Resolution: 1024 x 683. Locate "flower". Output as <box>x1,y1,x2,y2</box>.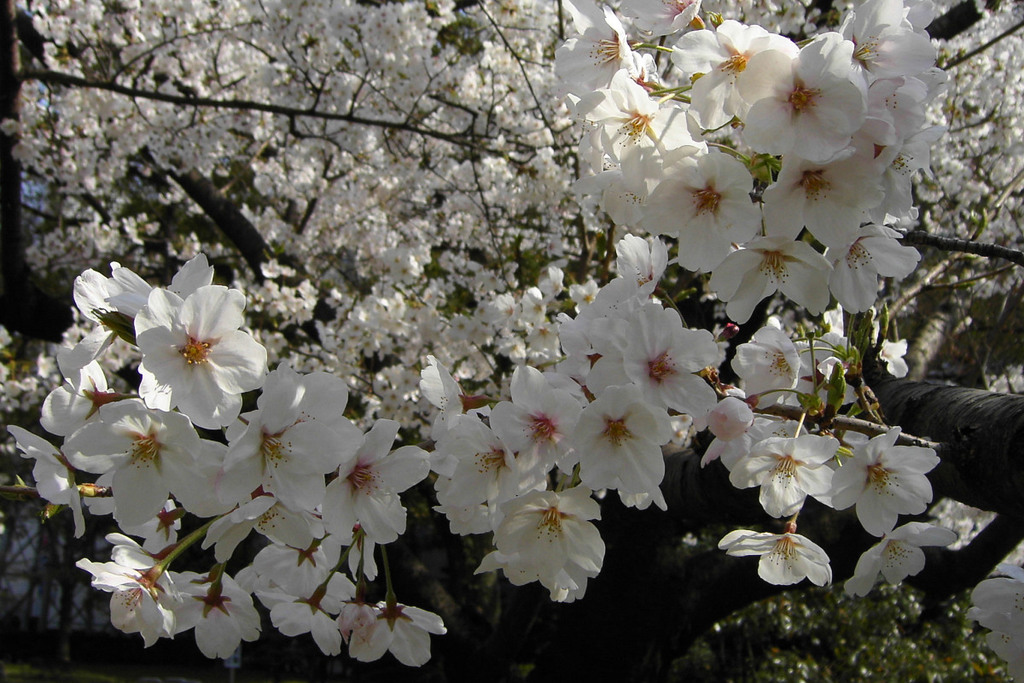
<box>428,415,516,530</box>.
